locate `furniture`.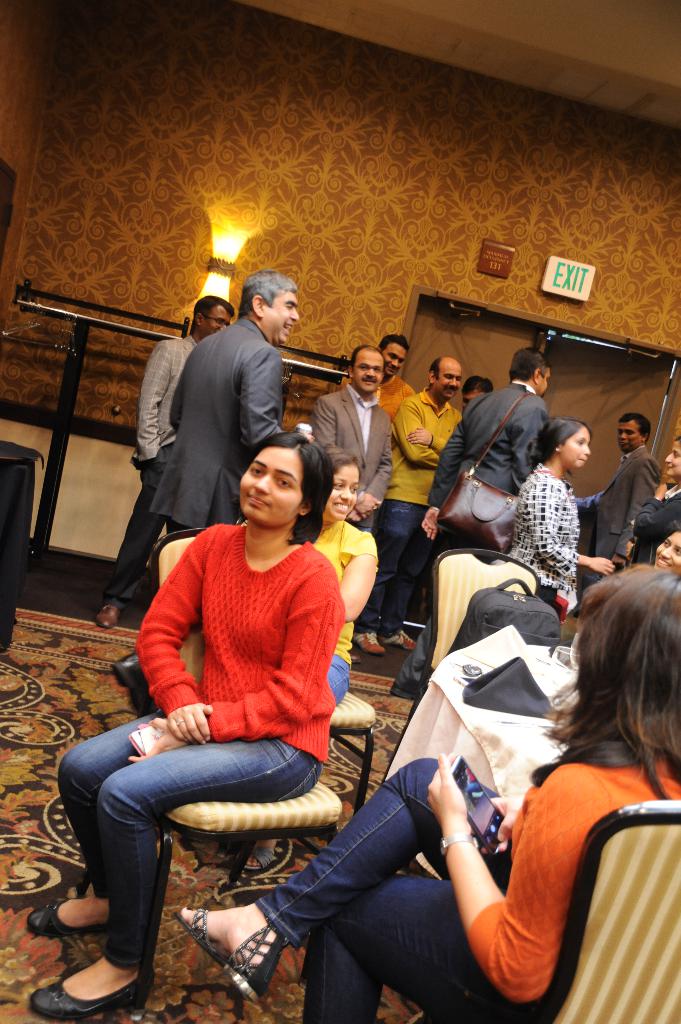
Bounding box: 231:516:376:889.
